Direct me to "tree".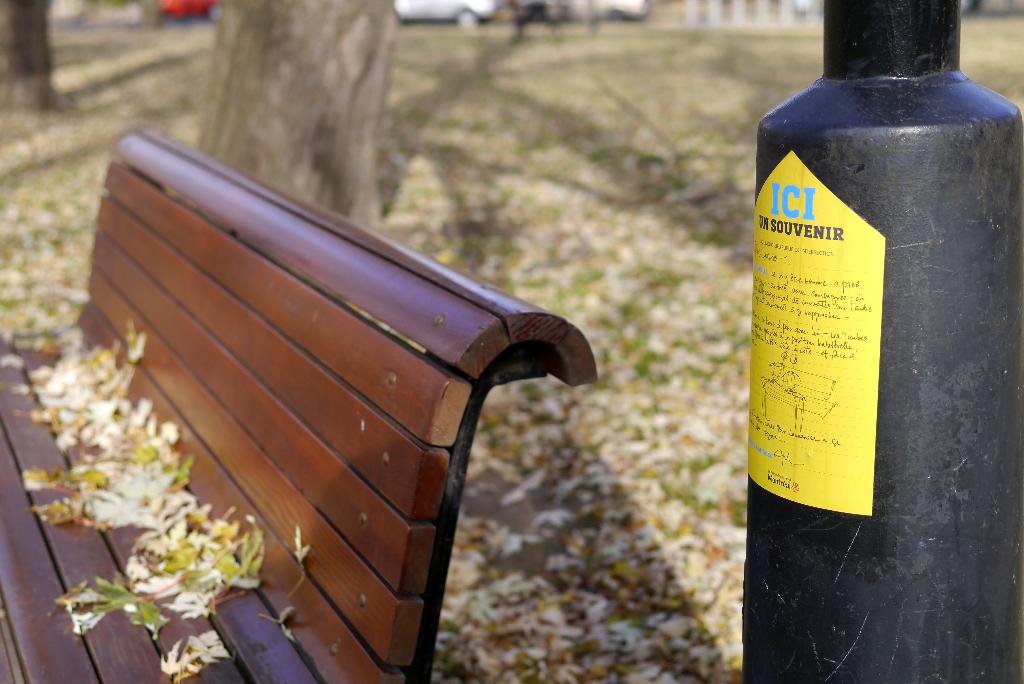
Direction: x1=188 y1=0 x2=415 y2=238.
